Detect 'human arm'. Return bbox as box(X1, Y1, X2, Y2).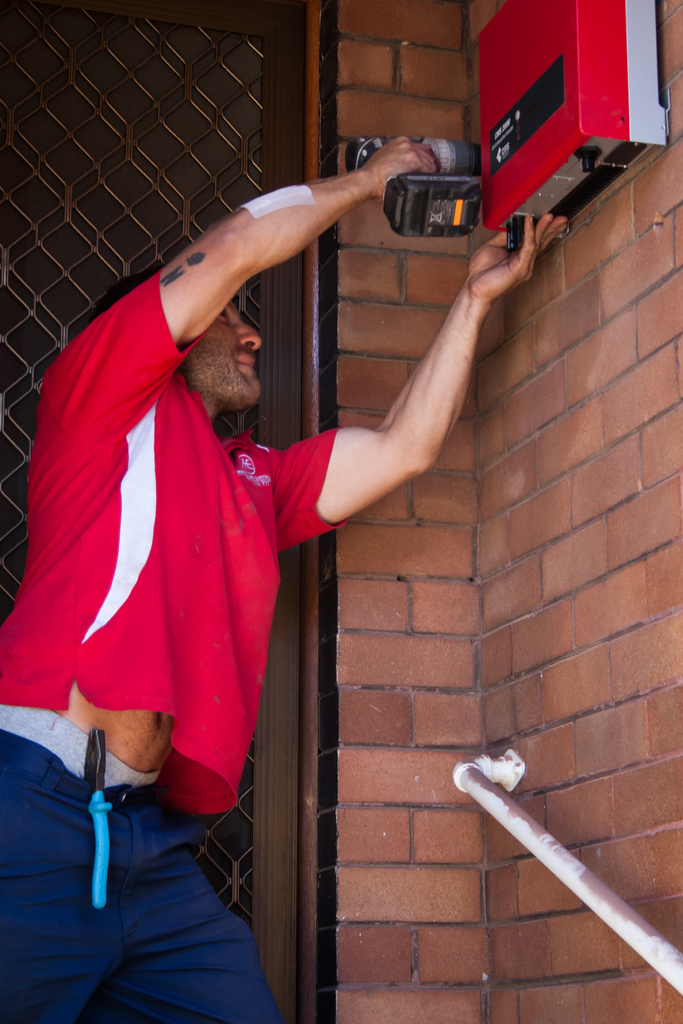
box(33, 131, 430, 421).
